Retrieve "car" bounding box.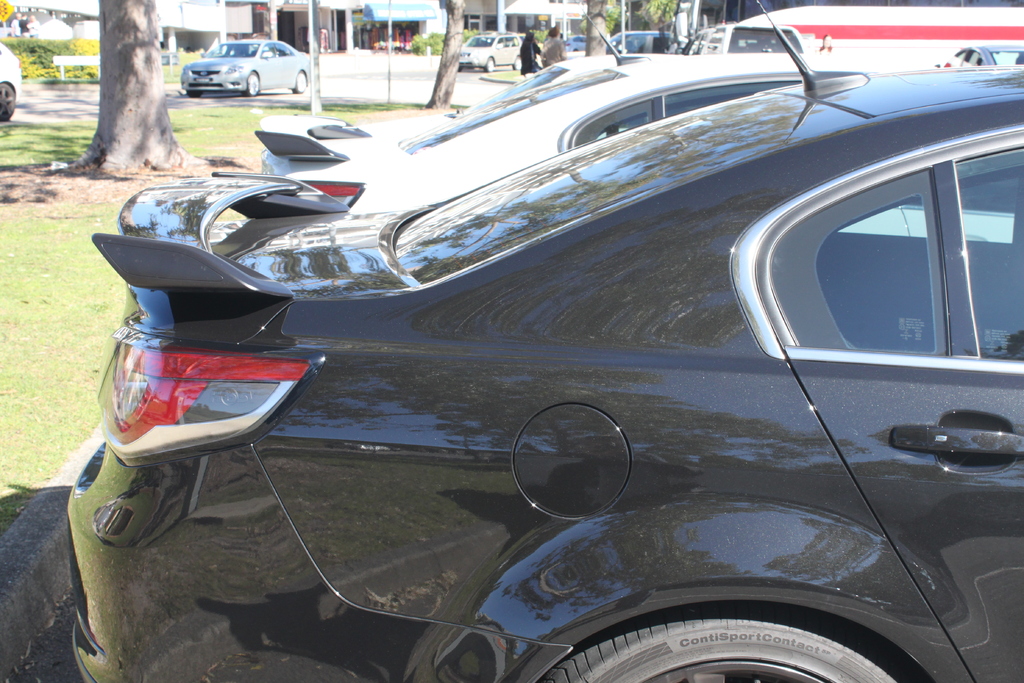
Bounding box: box(944, 40, 1023, 66).
